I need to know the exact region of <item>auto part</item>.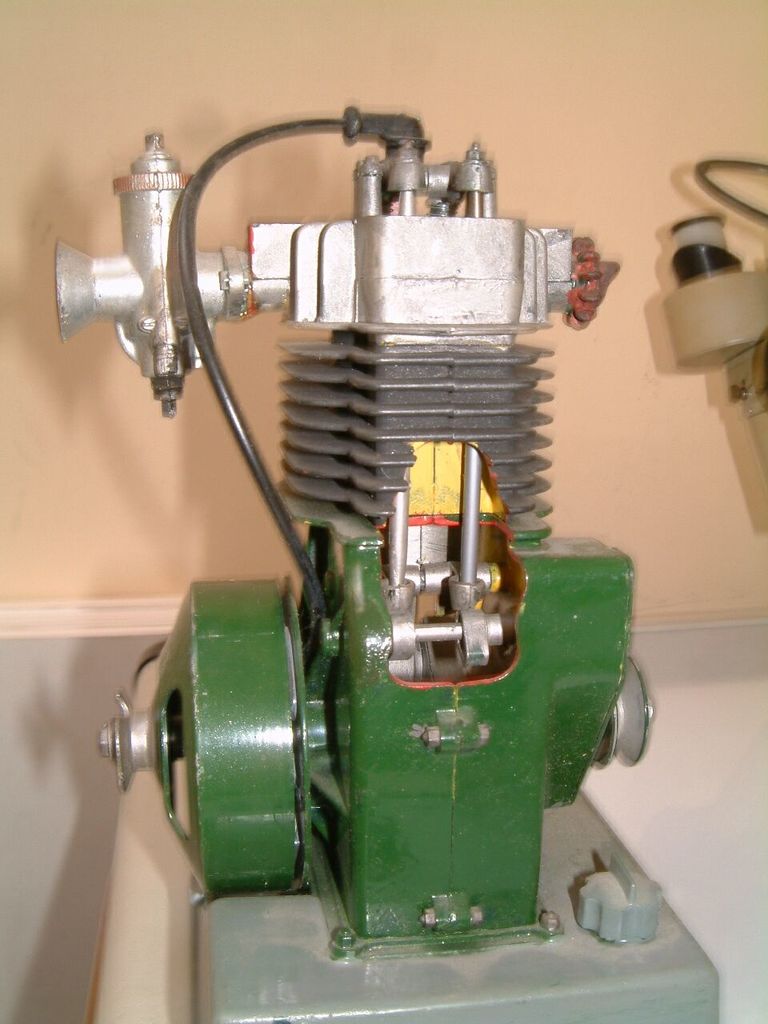
Region: (55, 107, 657, 964).
